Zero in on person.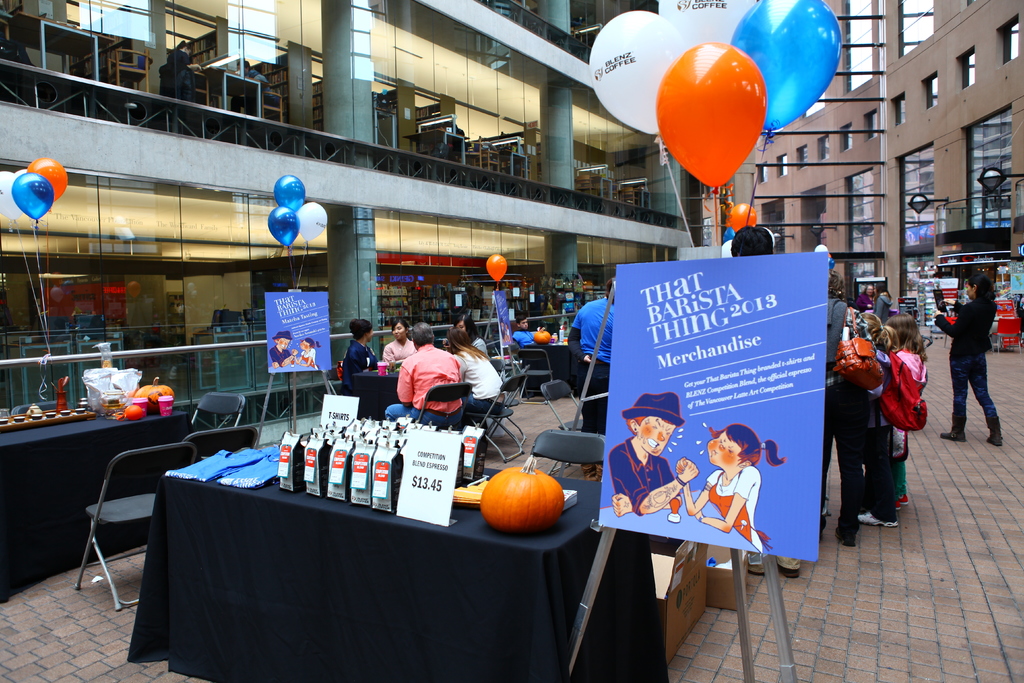
Zeroed in: crop(676, 421, 787, 552).
